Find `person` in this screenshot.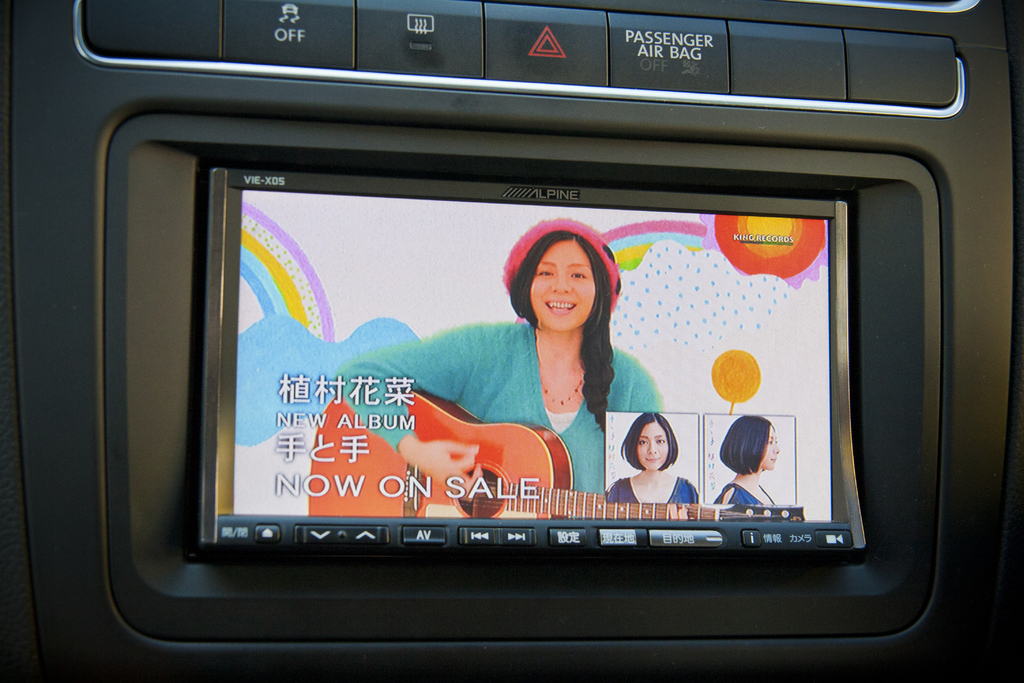
The bounding box for `person` is box=[711, 410, 781, 508].
